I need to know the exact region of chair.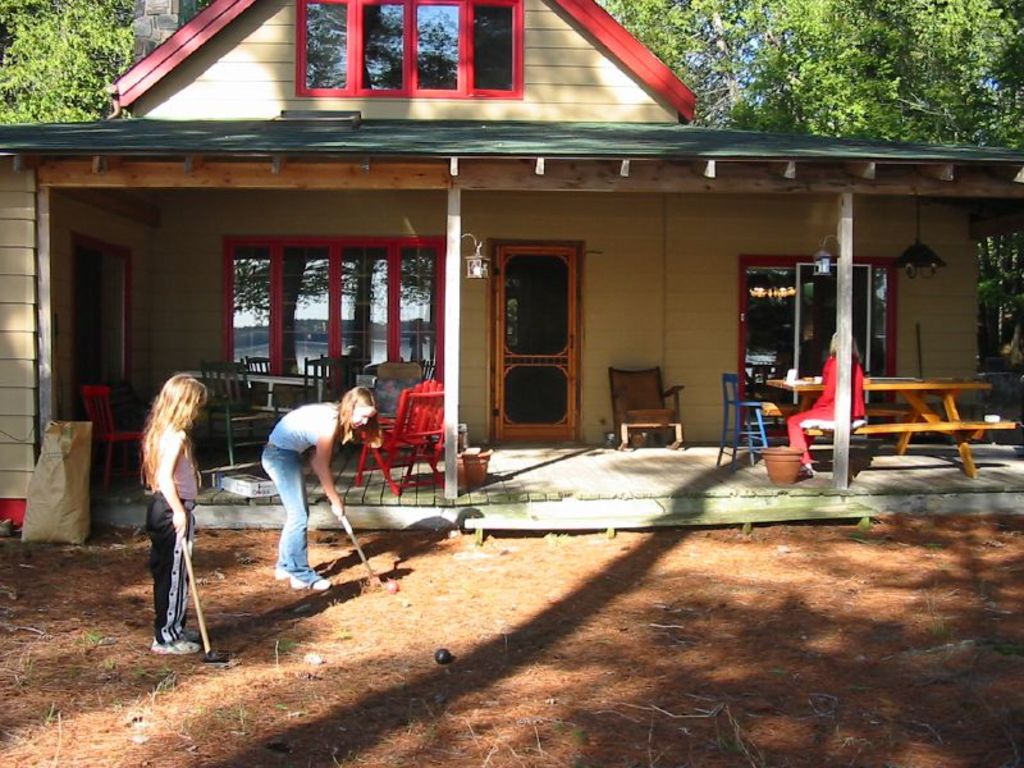
Region: x1=607, y1=365, x2=687, y2=452.
